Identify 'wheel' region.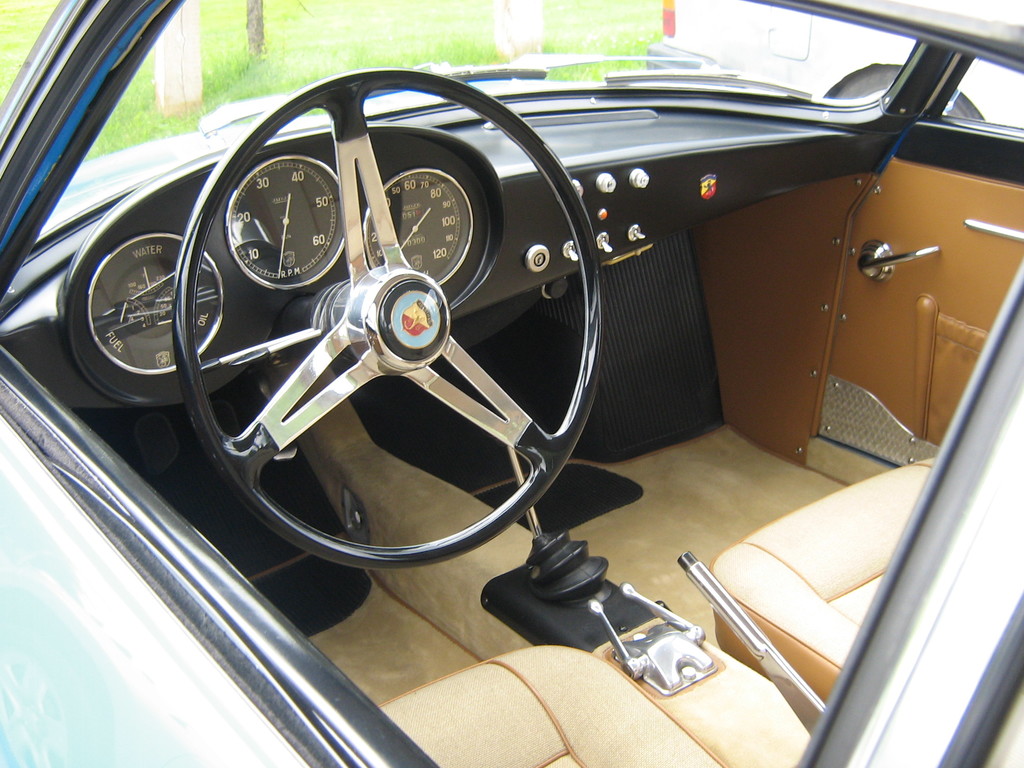
Region: x1=173, y1=66, x2=599, y2=562.
